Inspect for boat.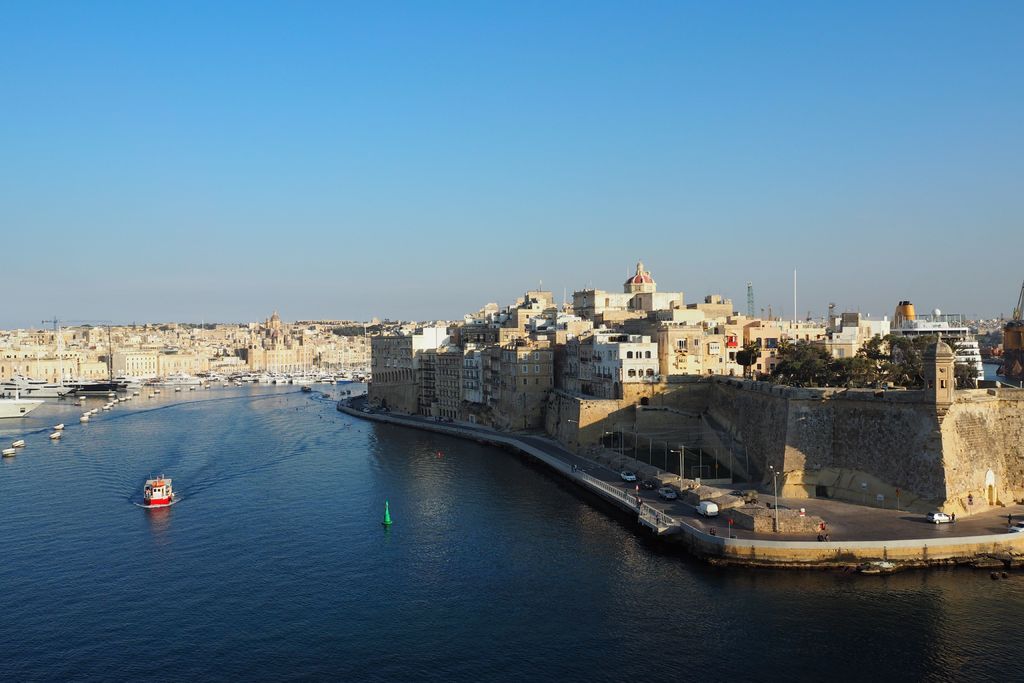
Inspection: region(348, 390, 351, 392).
